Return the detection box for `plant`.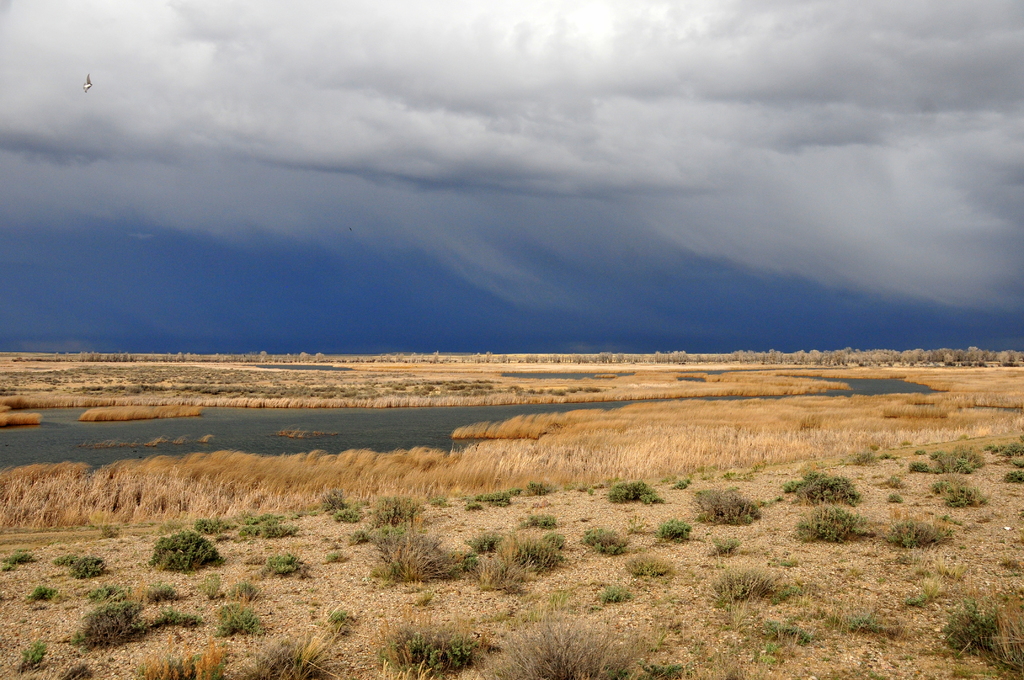
BBox(132, 515, 235, 570).
